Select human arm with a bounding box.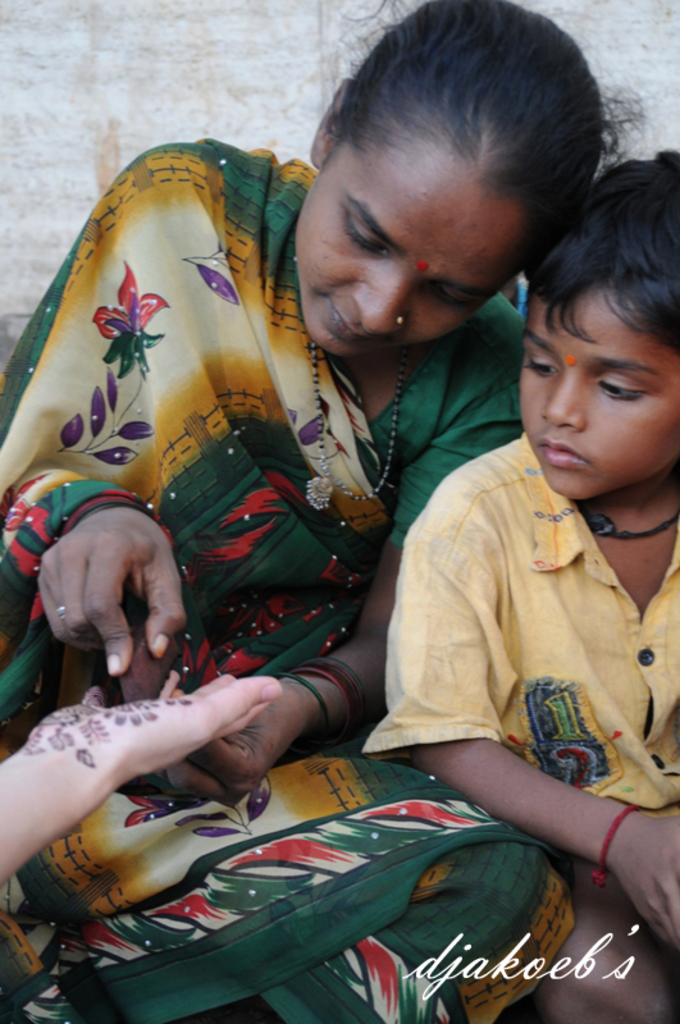
locate(0, 671, 278, 884).
